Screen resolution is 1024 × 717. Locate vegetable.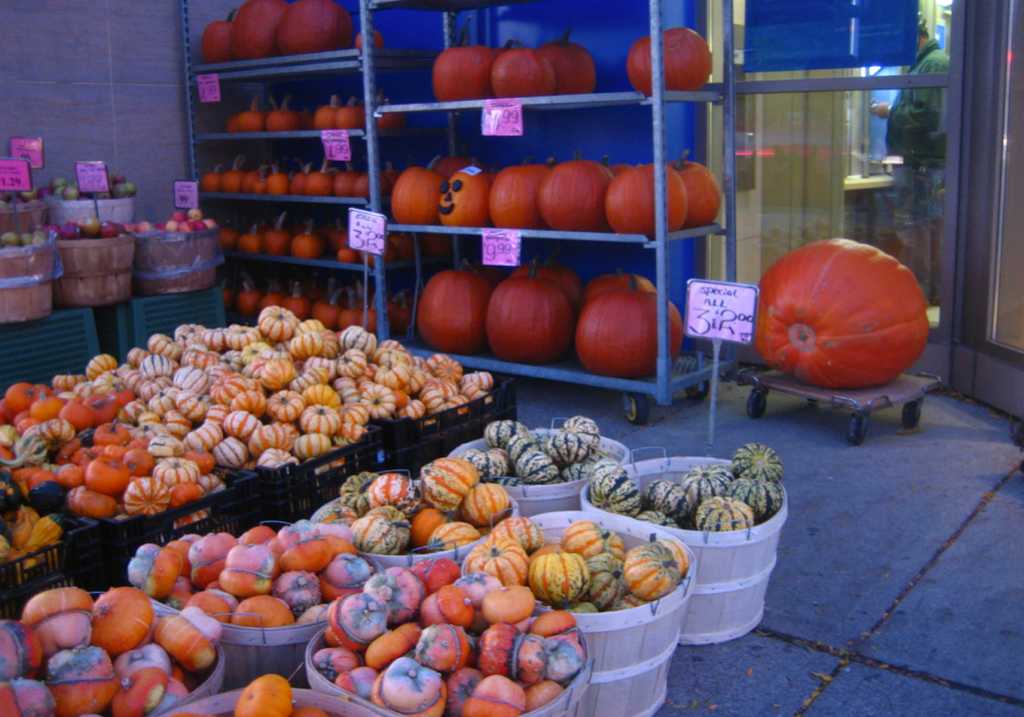
BBox(125, 473, 168, 514).
